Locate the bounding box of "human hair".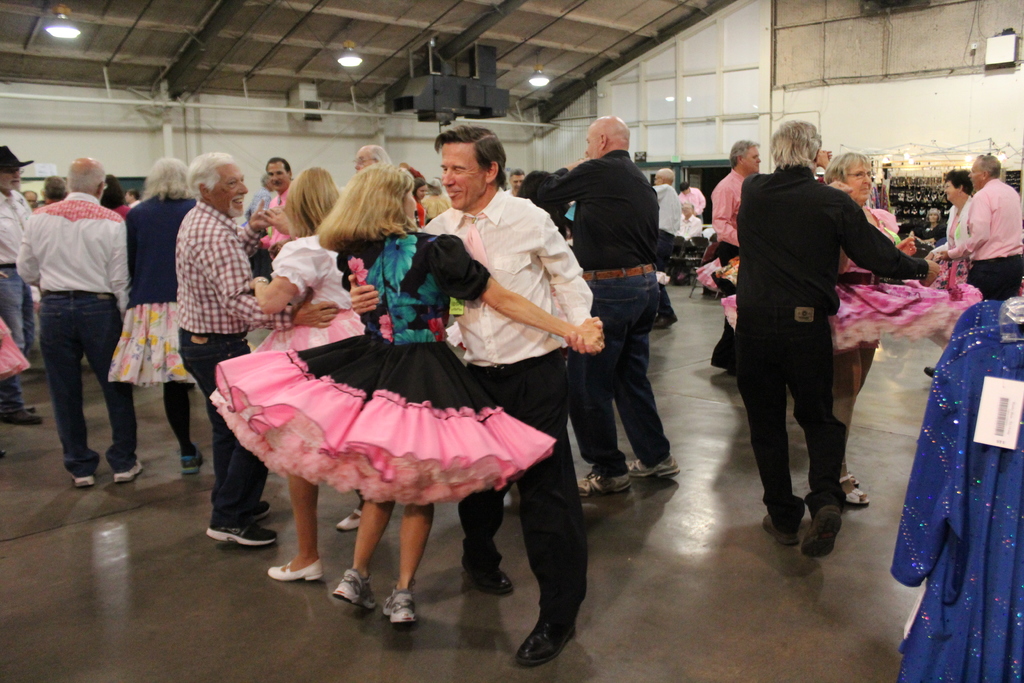
Bounding box: region(519, 171, 564, 231).
